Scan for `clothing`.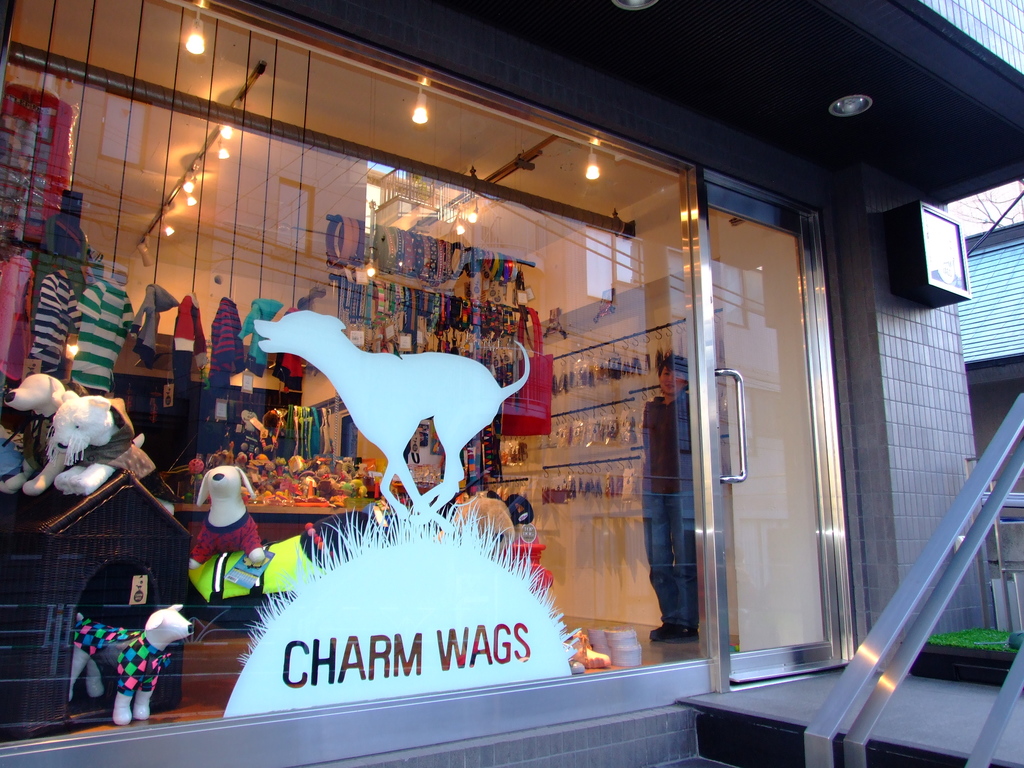
Scan result: <region>637, 388, 705, 625</region>.
